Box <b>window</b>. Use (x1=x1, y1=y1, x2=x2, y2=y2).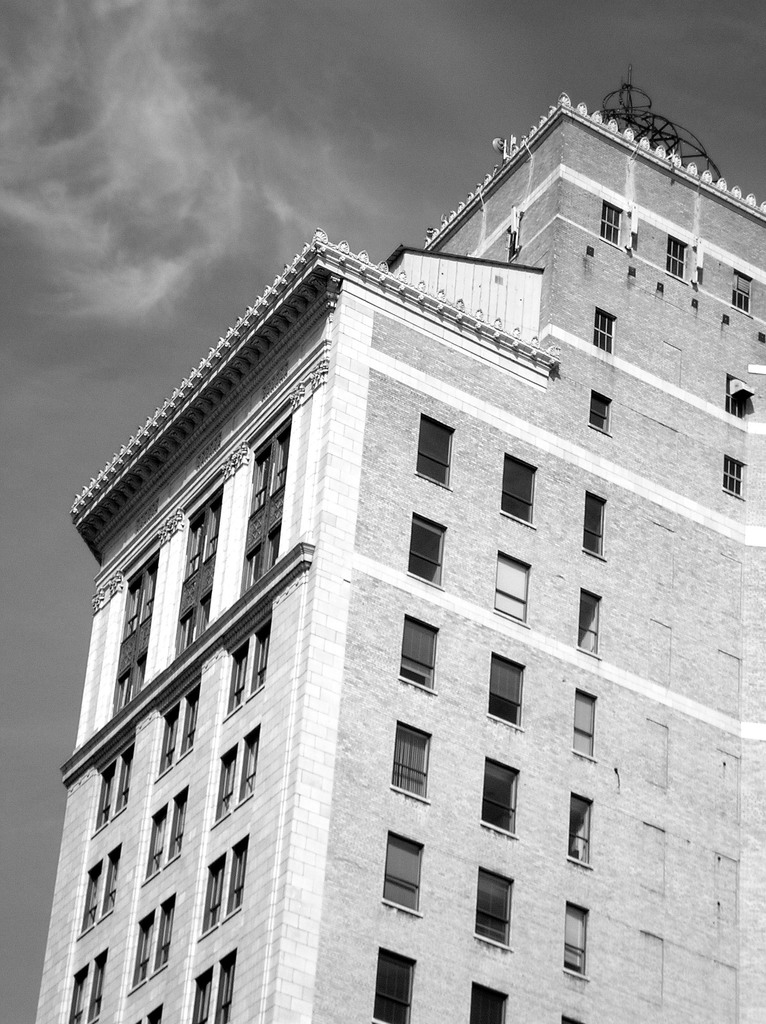
(x1=497, y1=447, x2=541, y2=531).
